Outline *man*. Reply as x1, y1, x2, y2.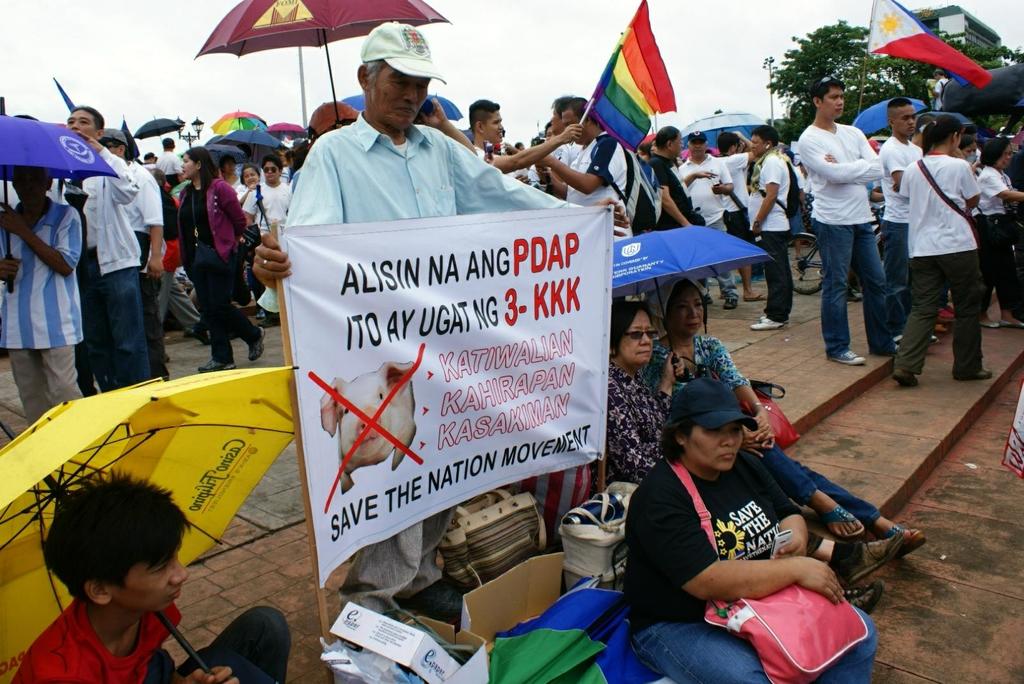
545, 121, 556, 141.
